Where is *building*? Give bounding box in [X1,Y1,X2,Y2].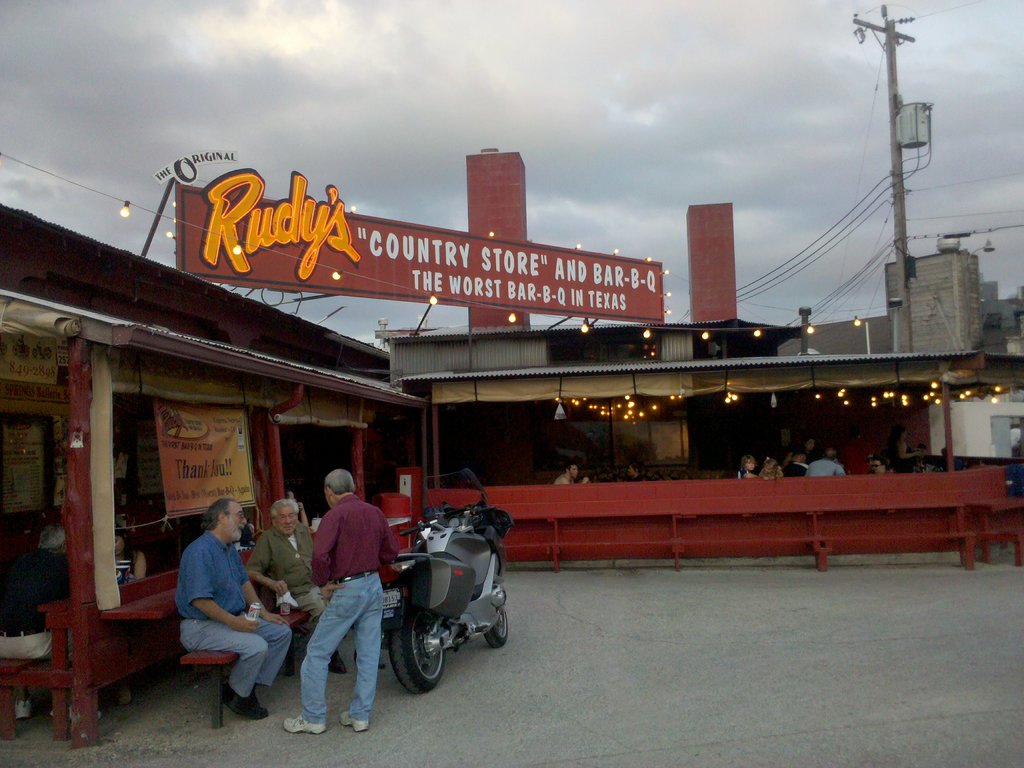
[0,208,1023,724].
